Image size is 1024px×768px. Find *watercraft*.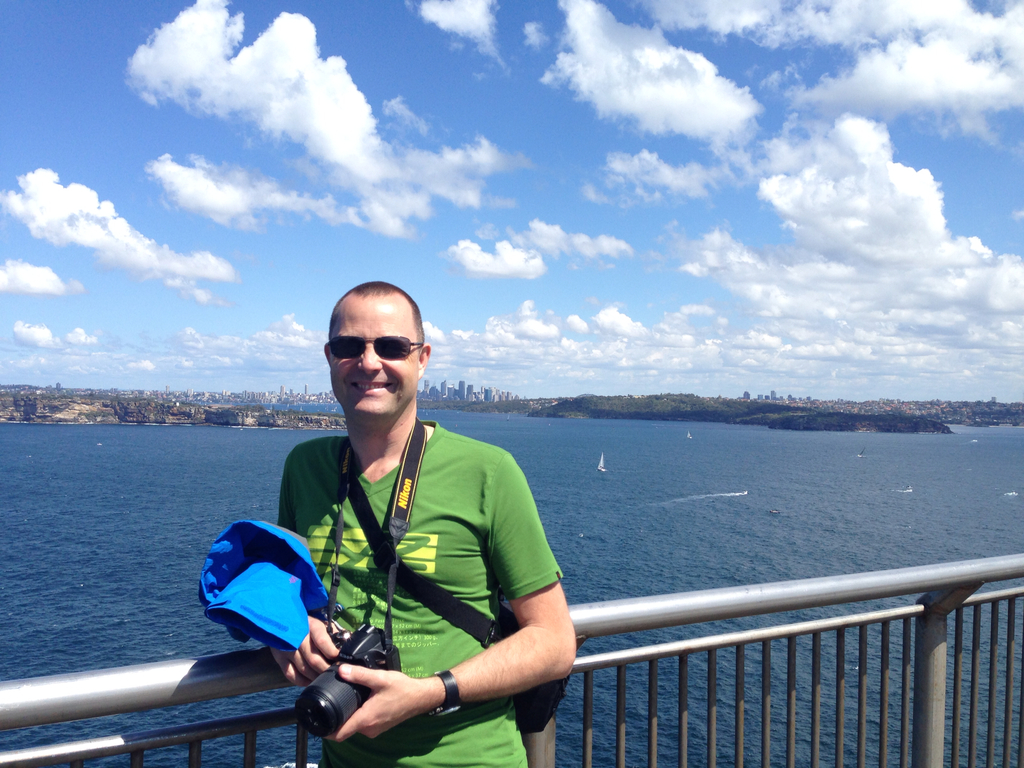
(x1=688, y1=425, x2=696, y2=445).
